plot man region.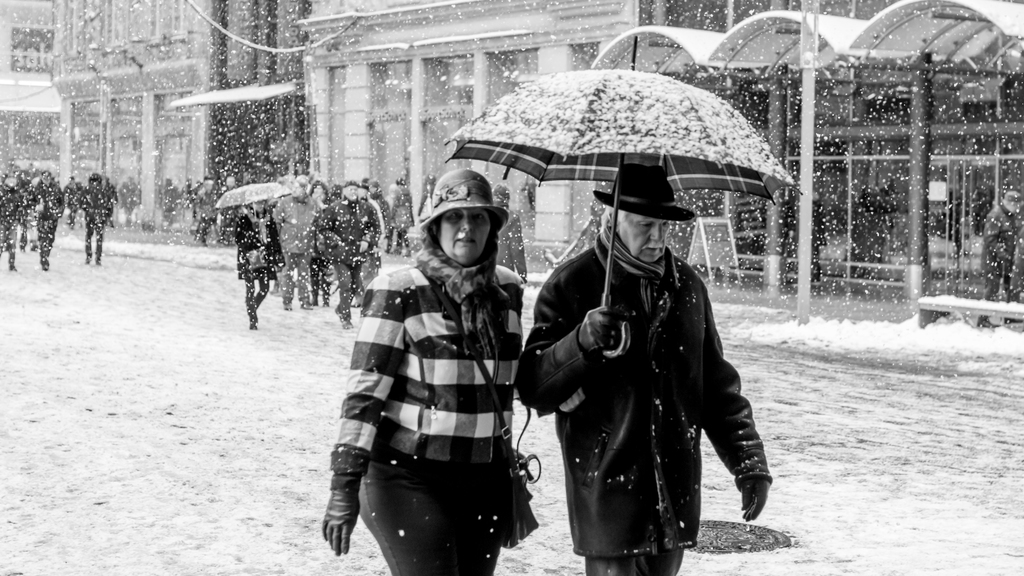
Plotted at Rect(982, 191, 1023, 324).
